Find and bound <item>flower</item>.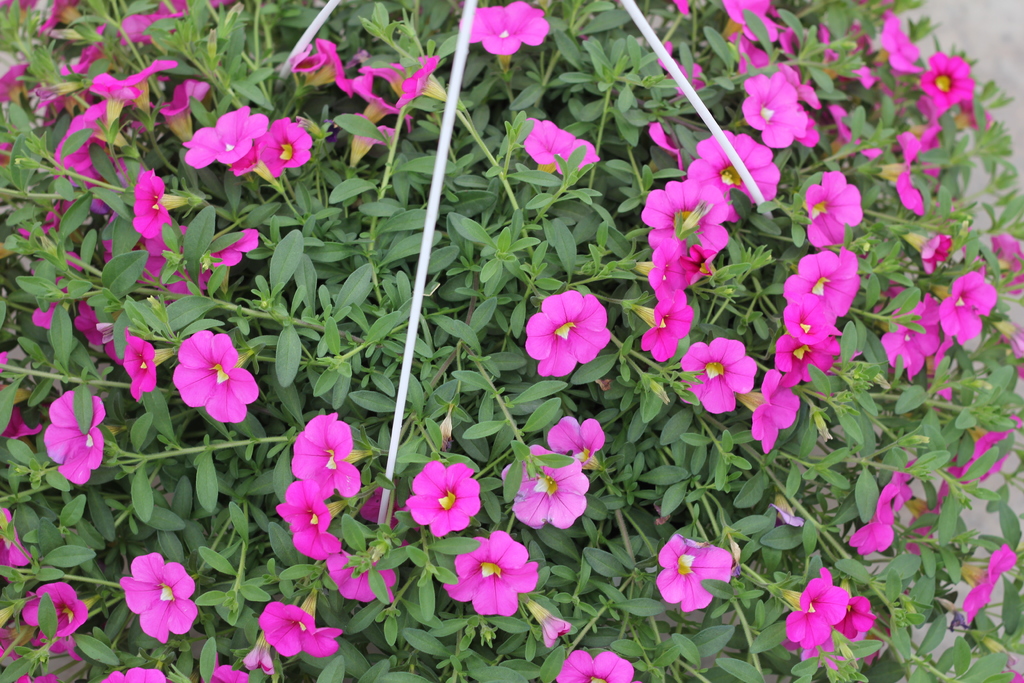
Bound: locate(504, 441, 593, 528).
